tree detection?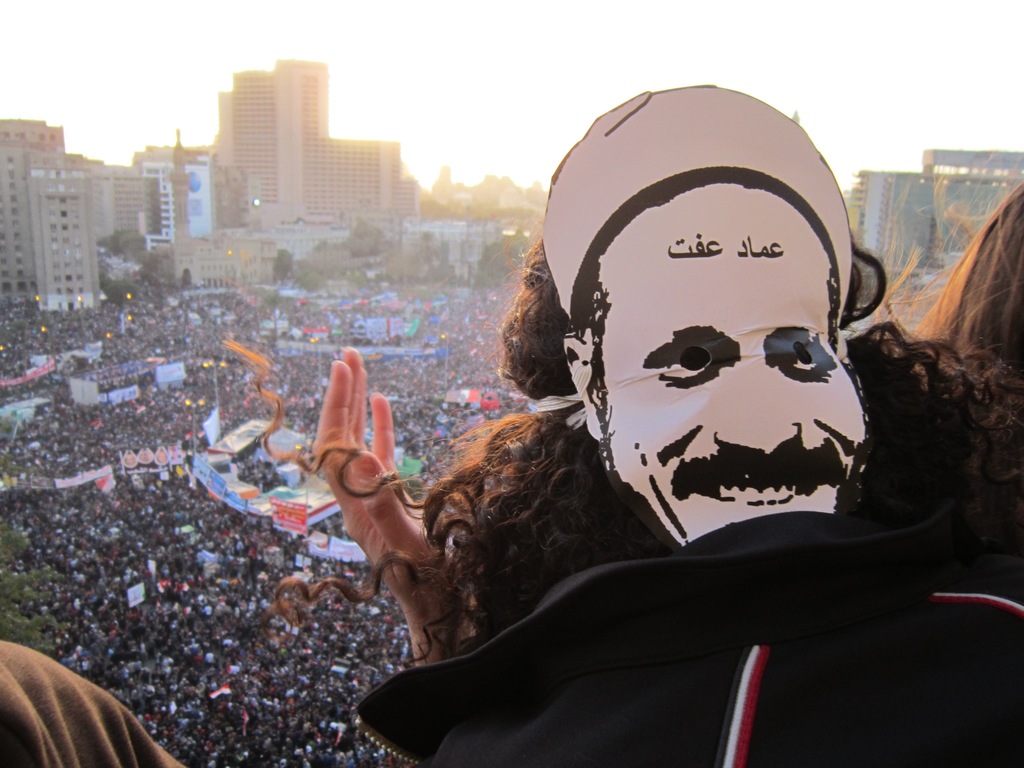
96:267:144:315
